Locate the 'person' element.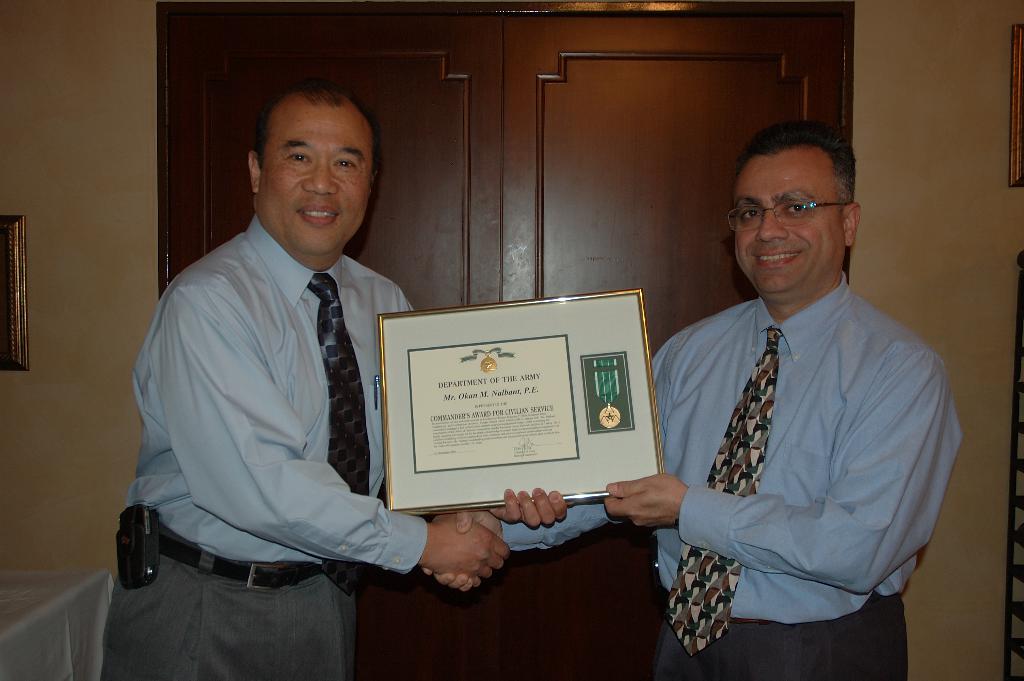
Element bbox: (left=413, top=120, right=963, bottom=680).
